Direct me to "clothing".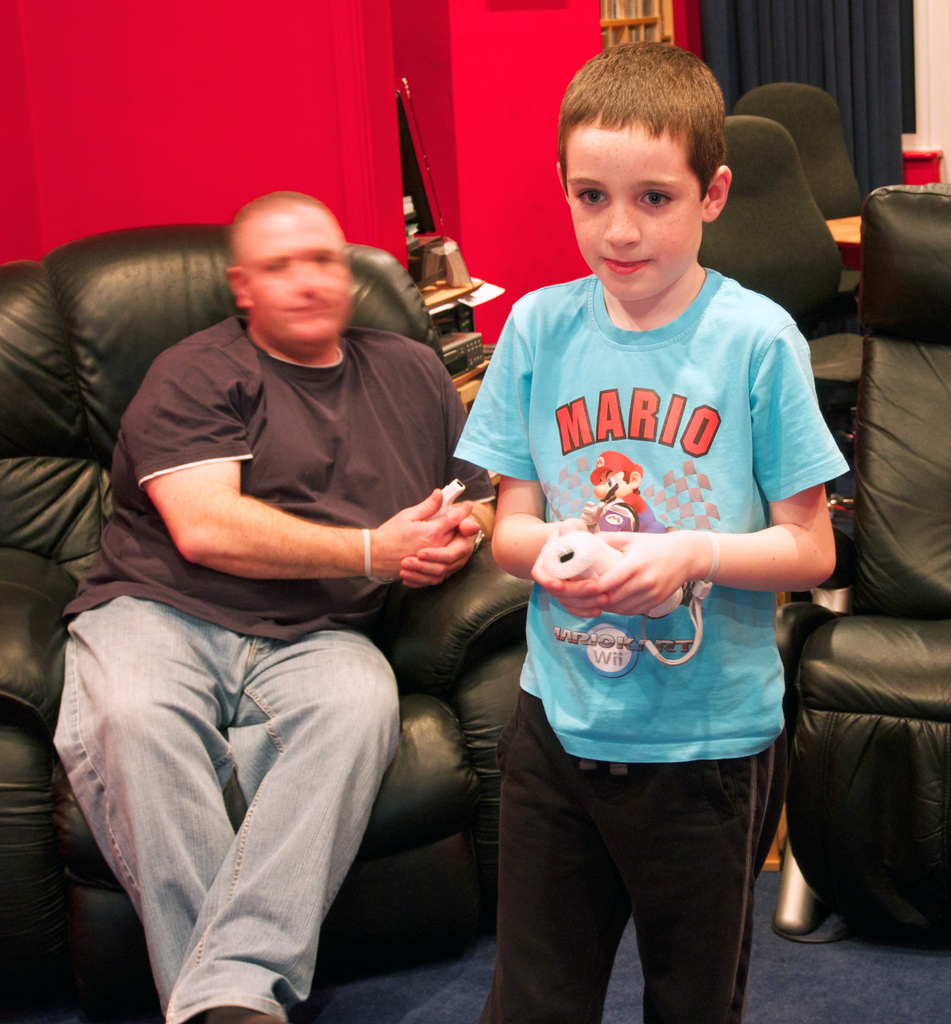
Direction: Rect(53, 310, 492, 1023).
